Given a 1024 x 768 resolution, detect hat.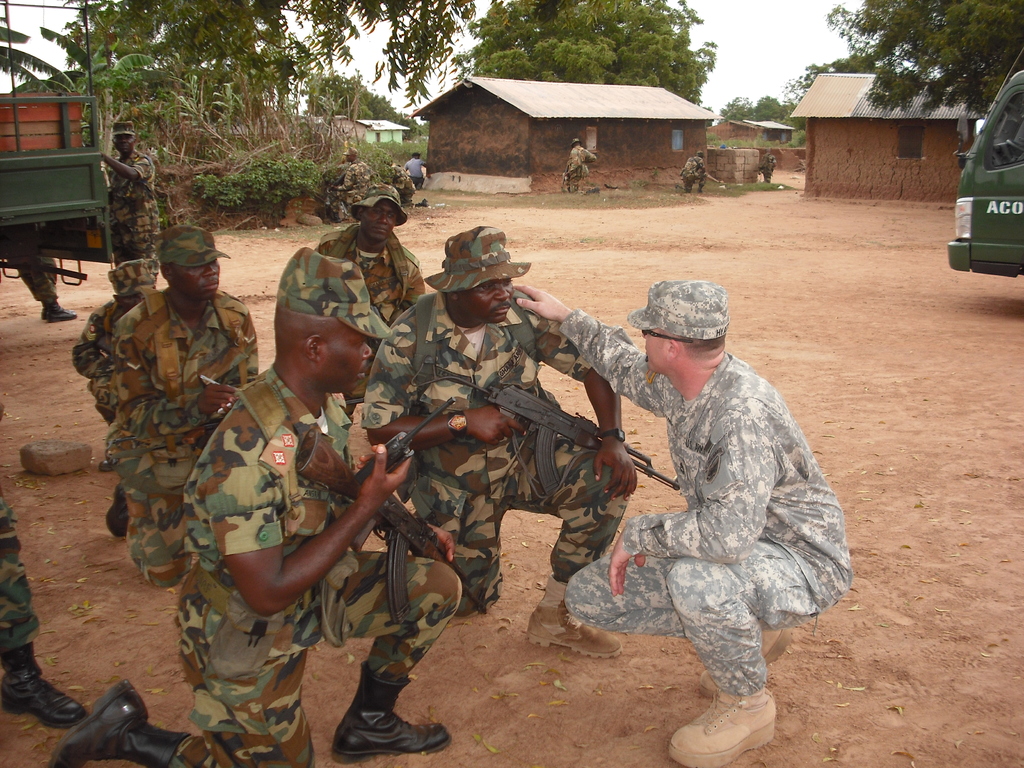
(111, 121, 135, 137).
